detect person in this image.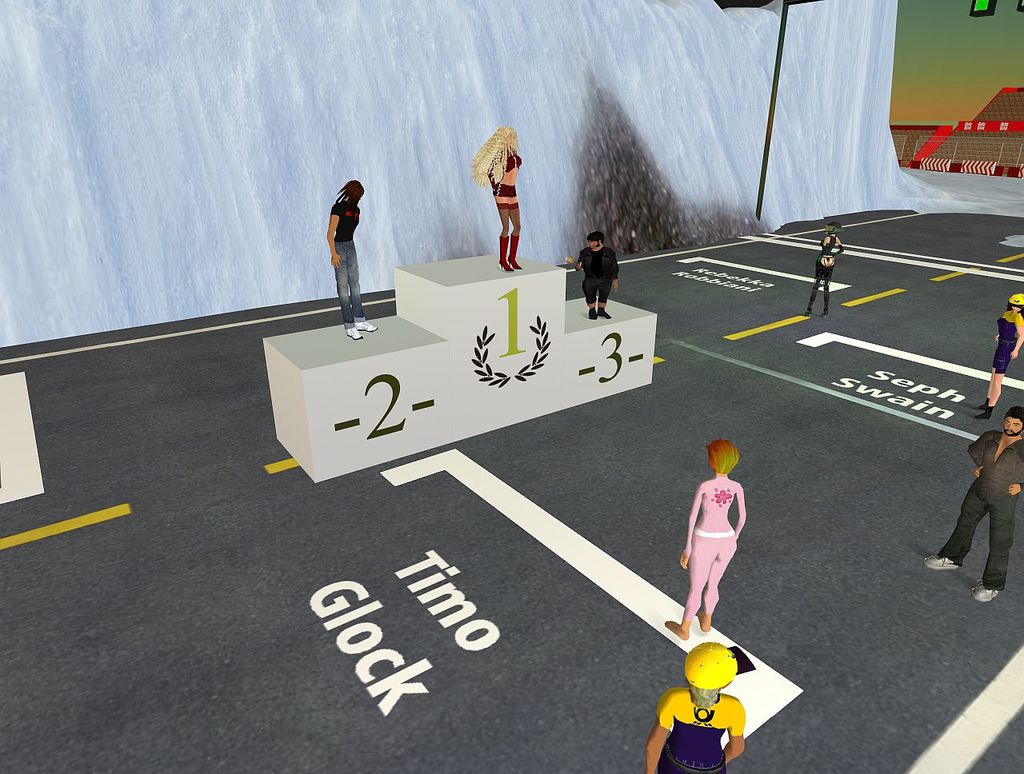
Detection: 977 289 1023 420.
